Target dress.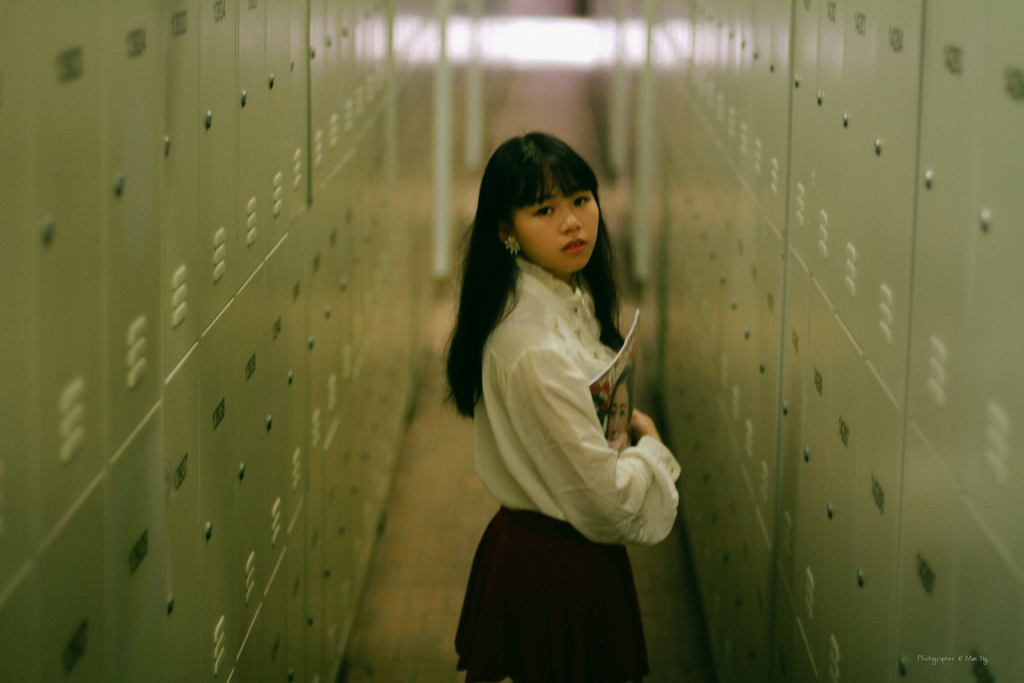
Target region: (x1=456, y1=254, x2=679, y2=682).
